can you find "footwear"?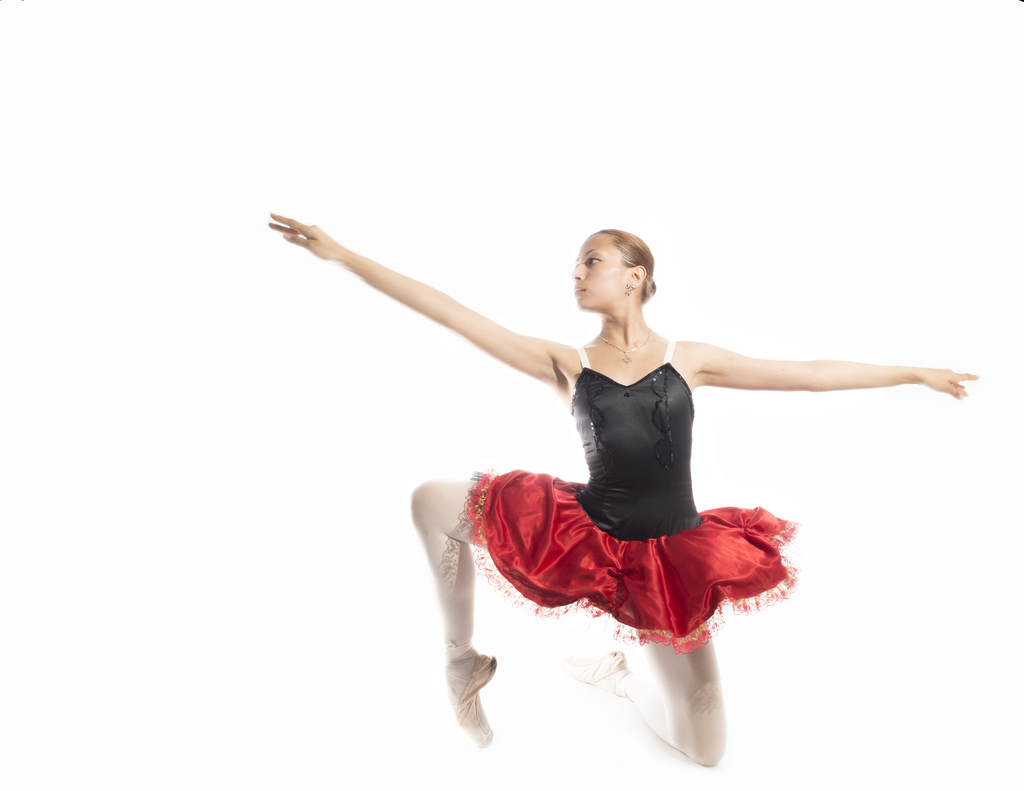
Yes, bounding box: (438,649,500,747).
